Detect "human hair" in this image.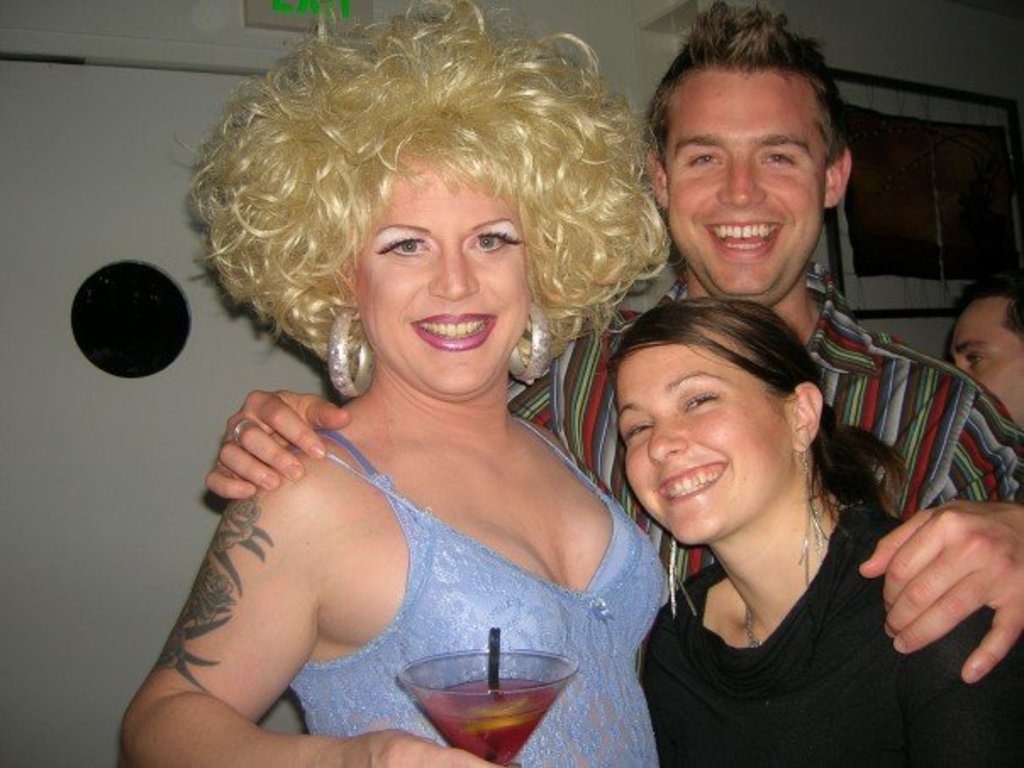
Detection: crop(604, 297, 910, 548).
